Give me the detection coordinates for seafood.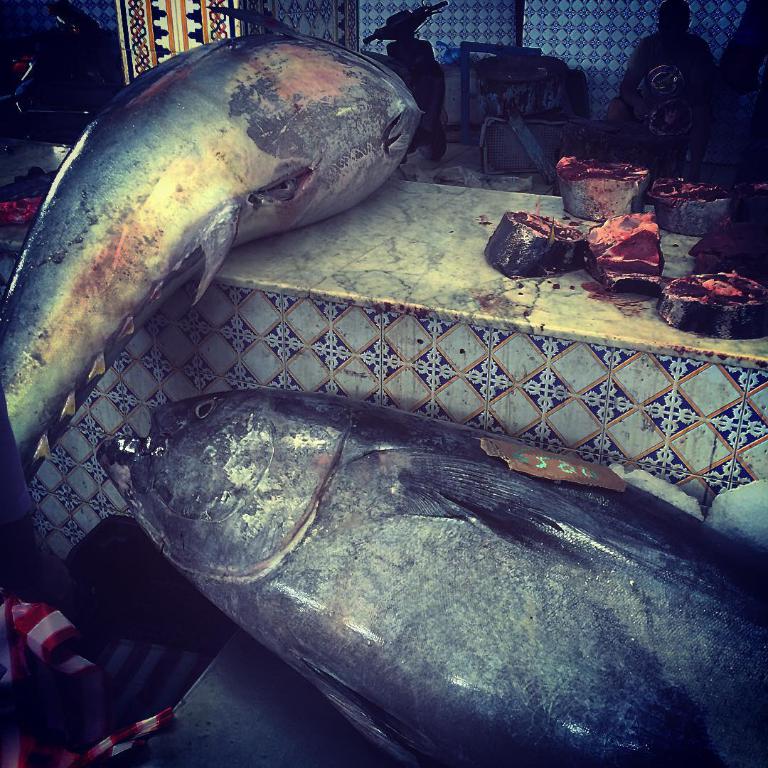
(left=0, top=39, right=429, bottom=450).
